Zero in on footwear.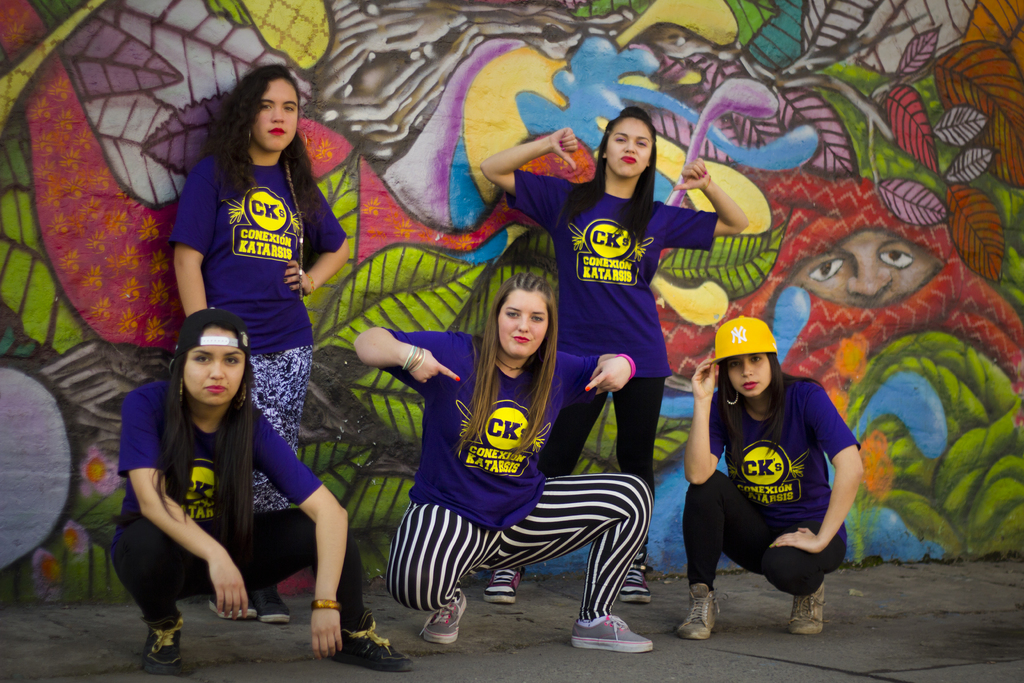
Zeroed in: [486,559,523,607].
